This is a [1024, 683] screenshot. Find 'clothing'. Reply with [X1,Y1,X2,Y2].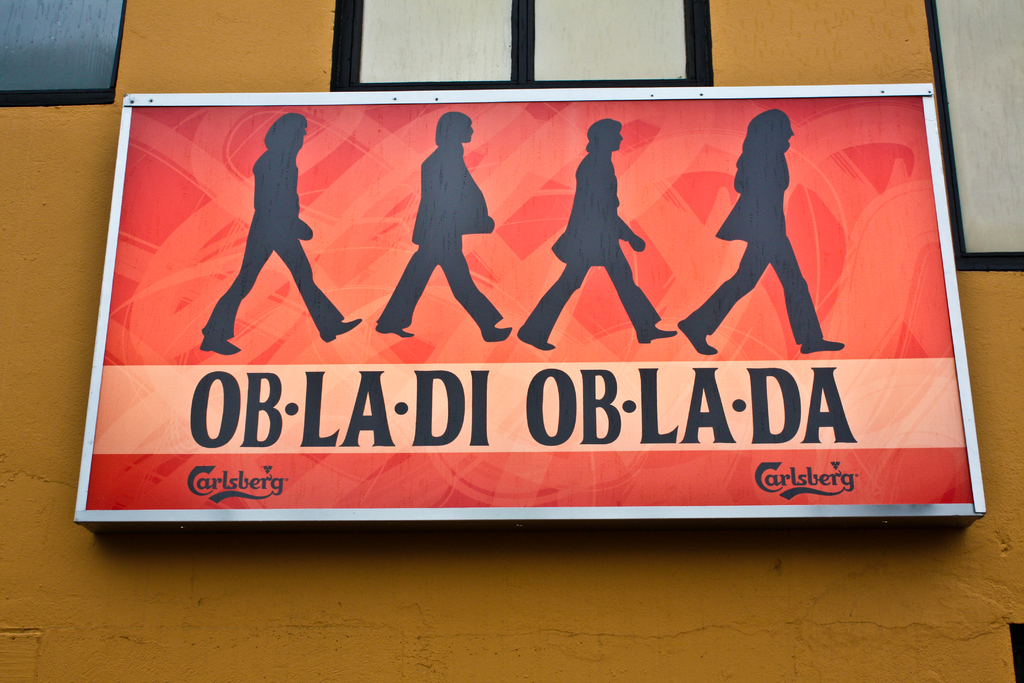
[685,139,823,343].
